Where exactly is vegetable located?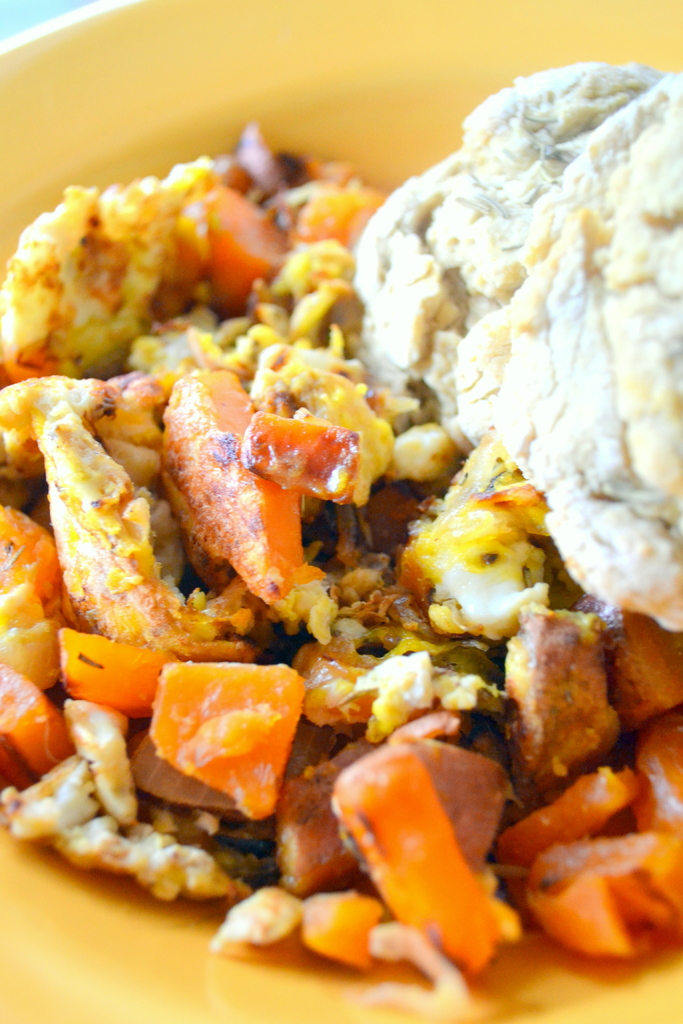
Its bounding box is l=521, t=840, r=679, b=950.
